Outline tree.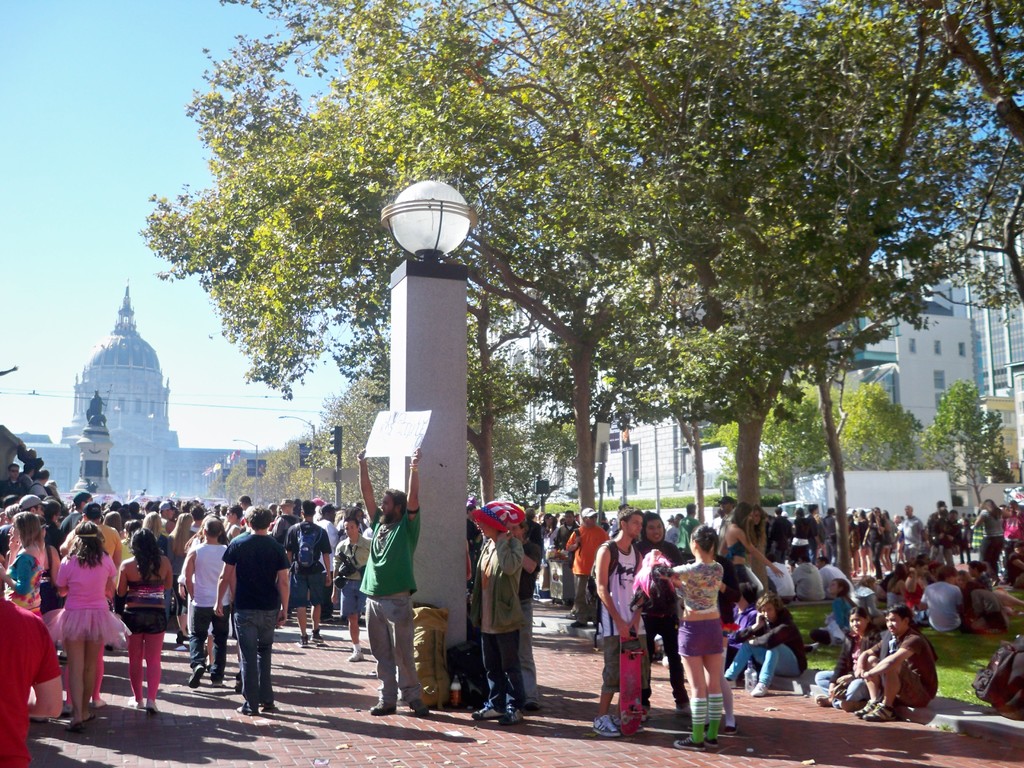
Outline: crop(936, 372, 1009, 501).
